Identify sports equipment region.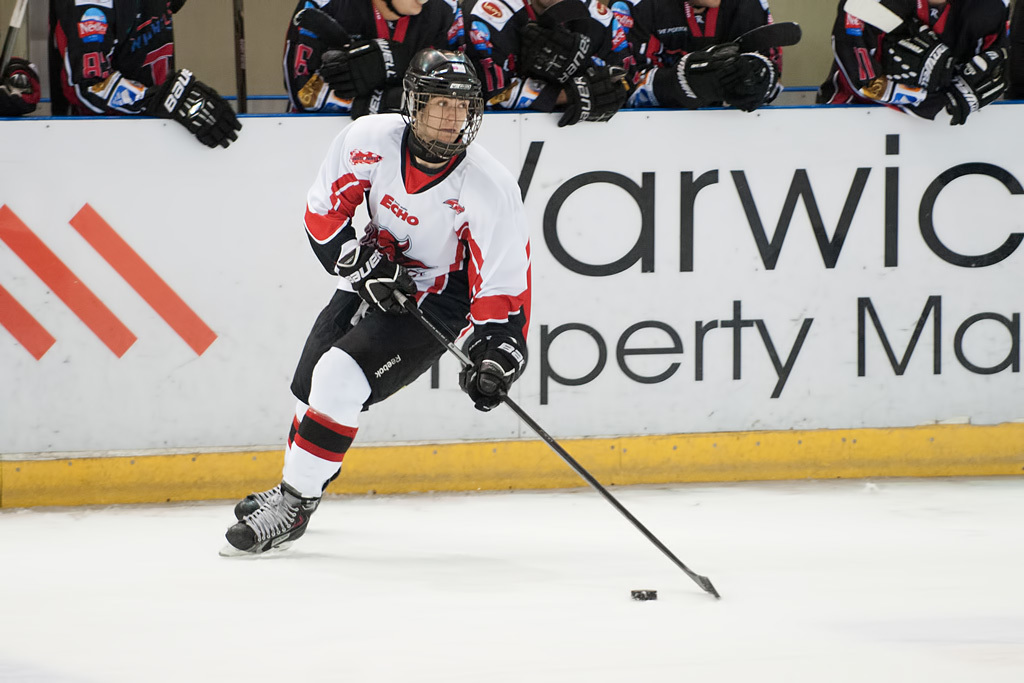
Region: [x1=878, y1=26, x2=958, y2=102].
